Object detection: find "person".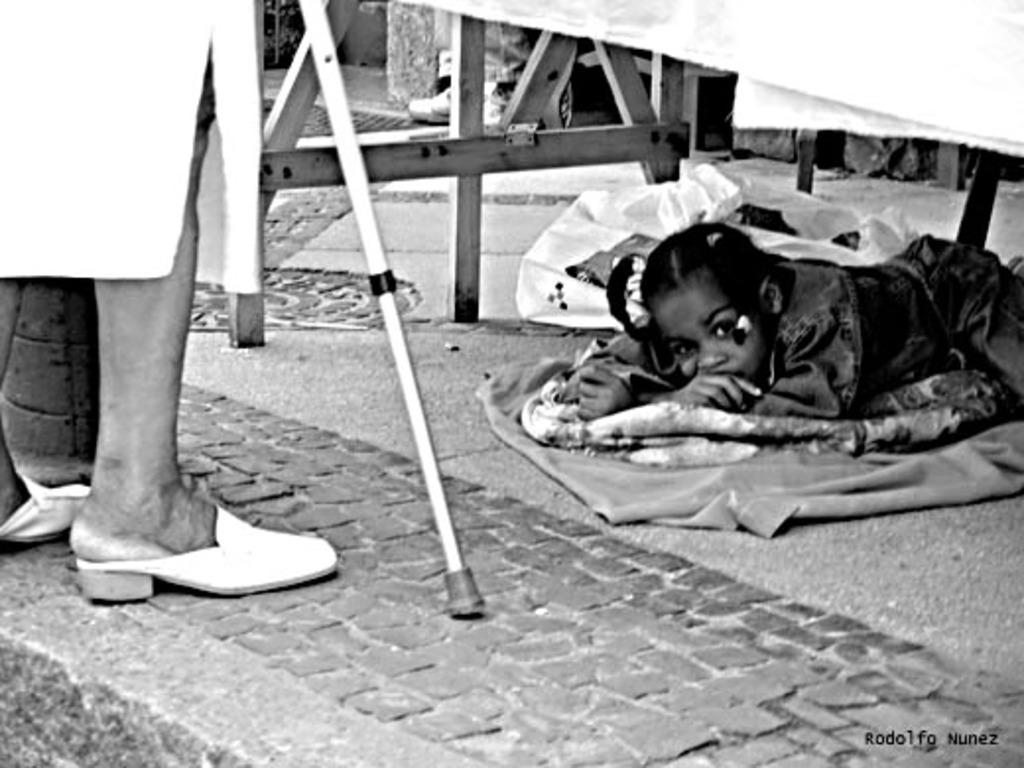
BBox(0, 6, 362, 618).
